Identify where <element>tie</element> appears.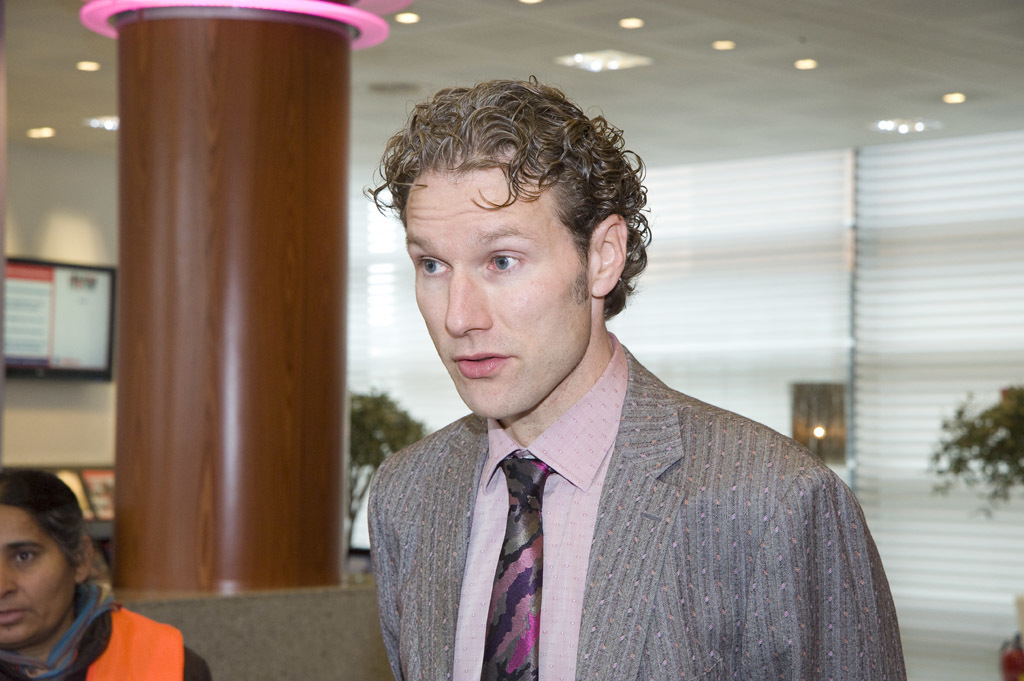
Appears at [477, 455, 557, 680].
